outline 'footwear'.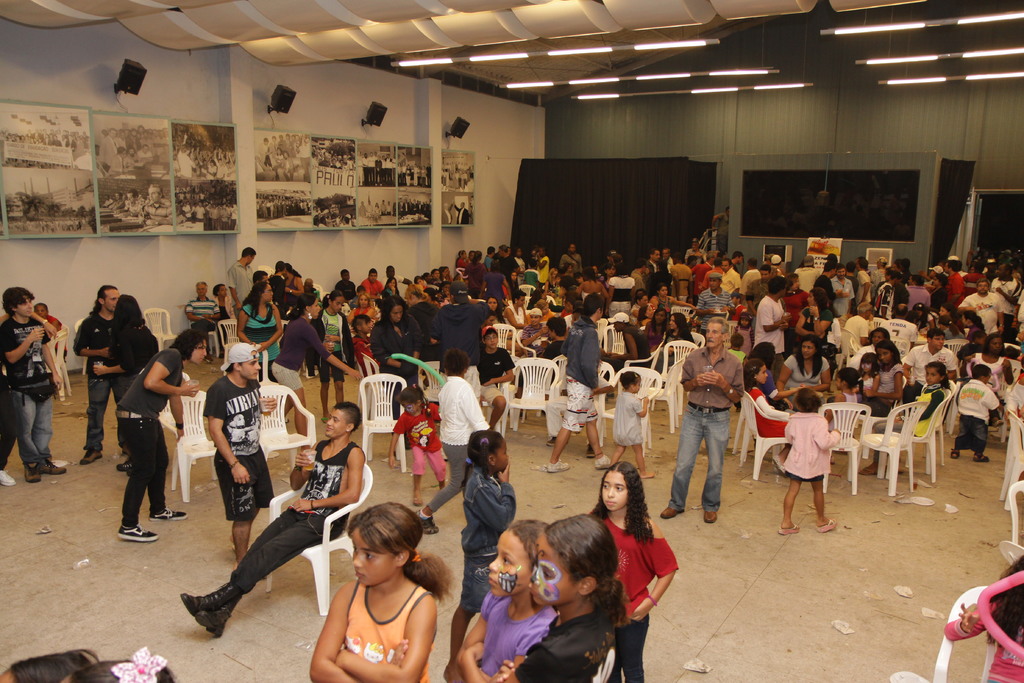
Outline: select_region(704, 506, 720, 525).
